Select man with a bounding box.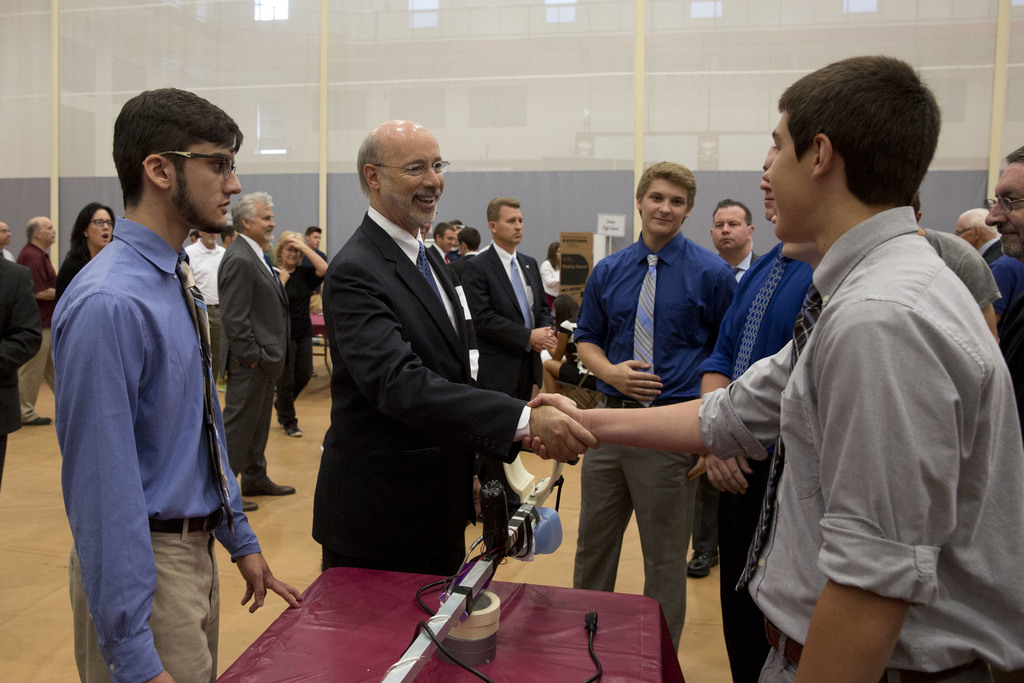
region(428, 224, 465, 269).
